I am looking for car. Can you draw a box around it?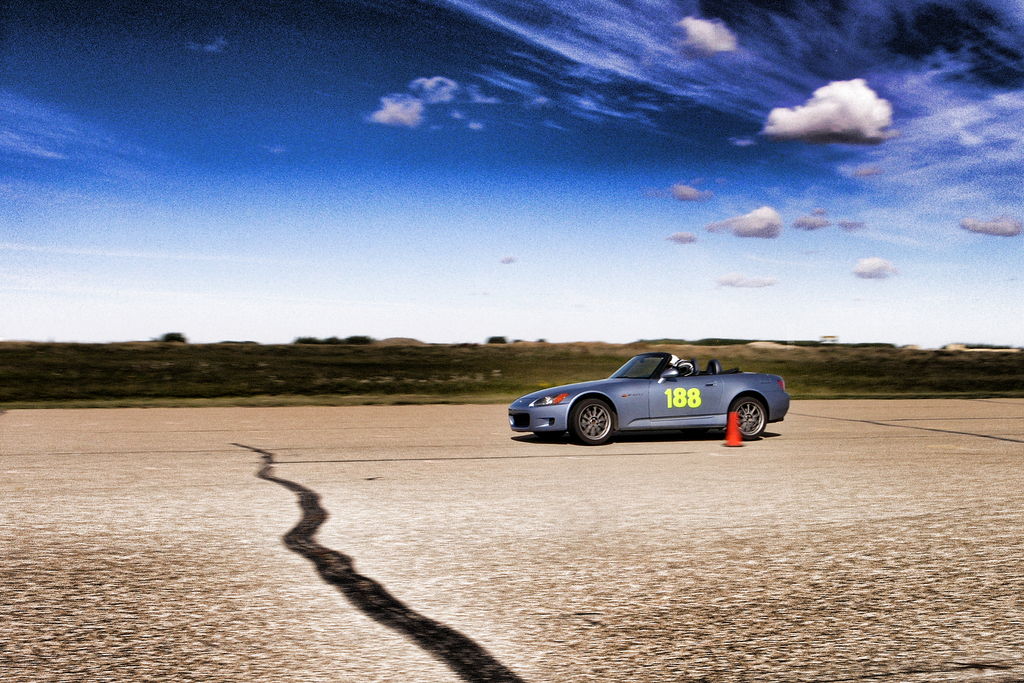
Sure, the bounding box is select_region(506, 352, 788, 445).
